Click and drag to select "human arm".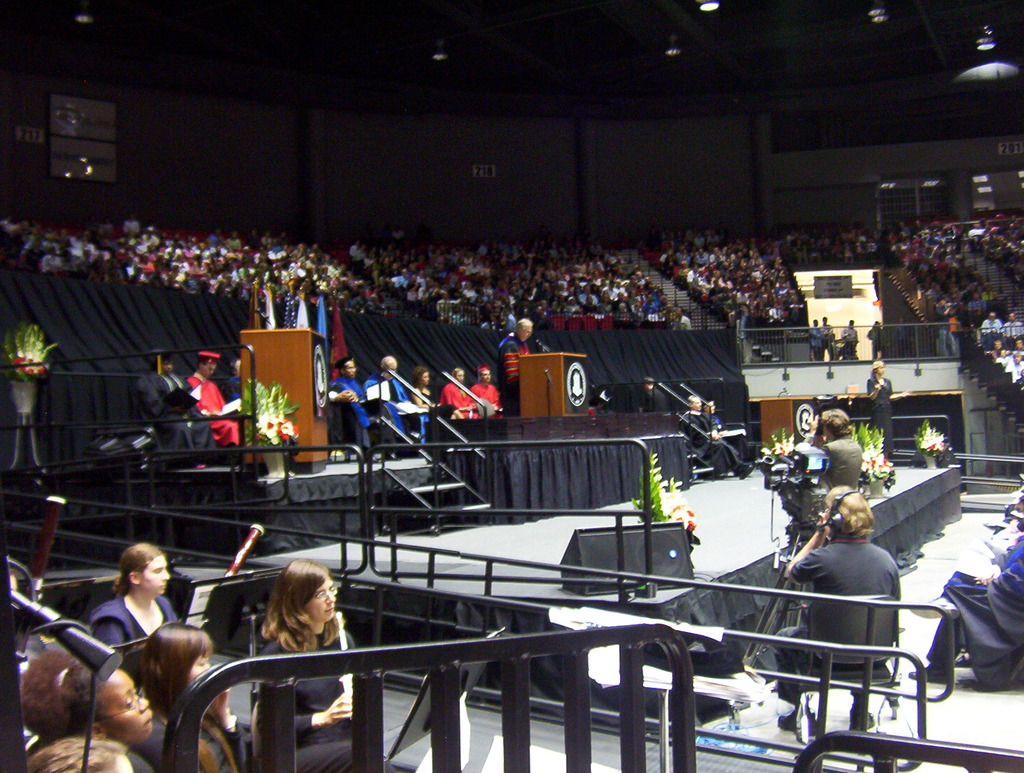
Selection: region(867, 379, 884, 403).
